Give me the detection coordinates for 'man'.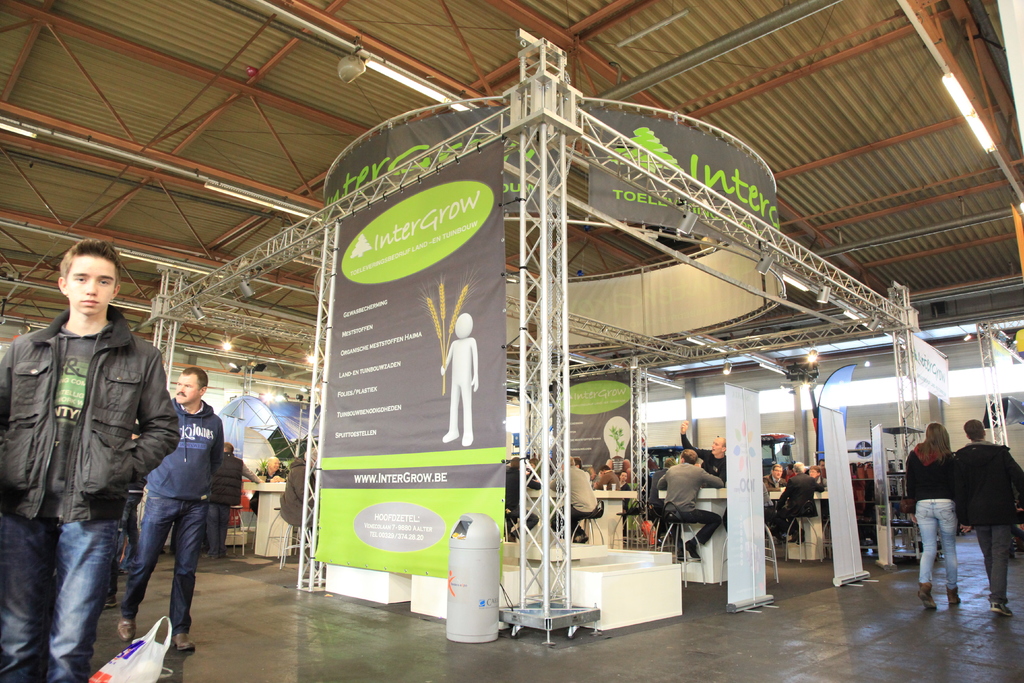
<region>951, 420, 1023, 617</region>.
